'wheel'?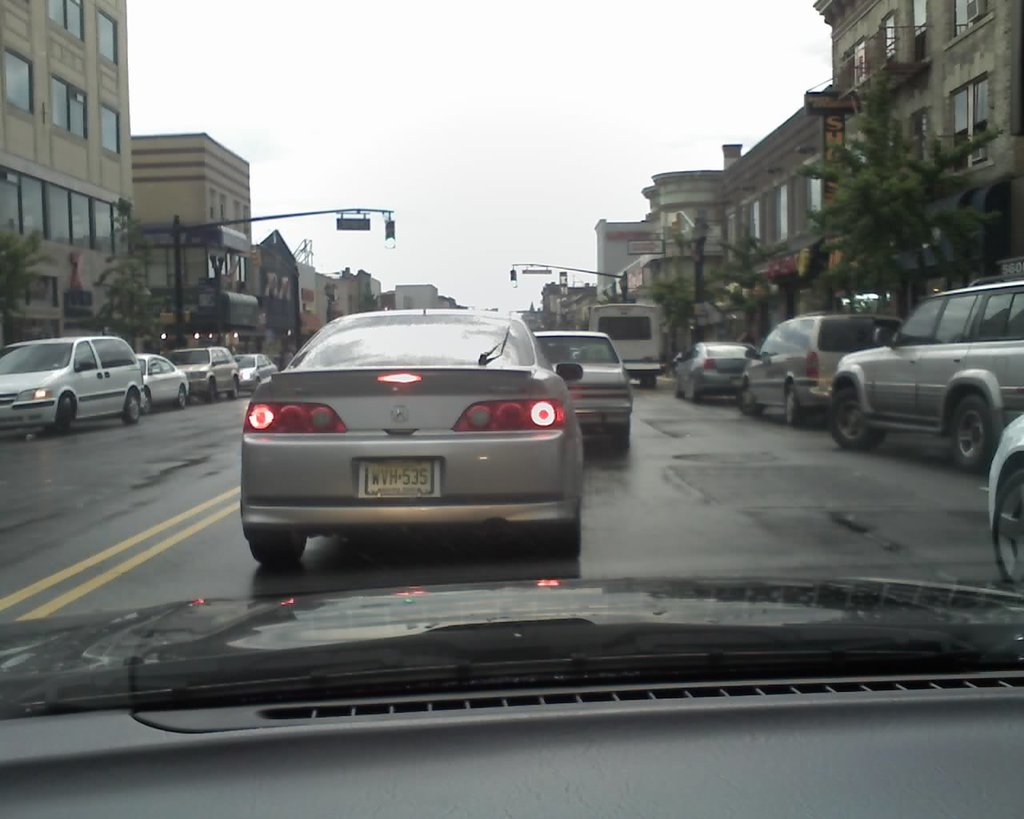
(674,372,682,398)
